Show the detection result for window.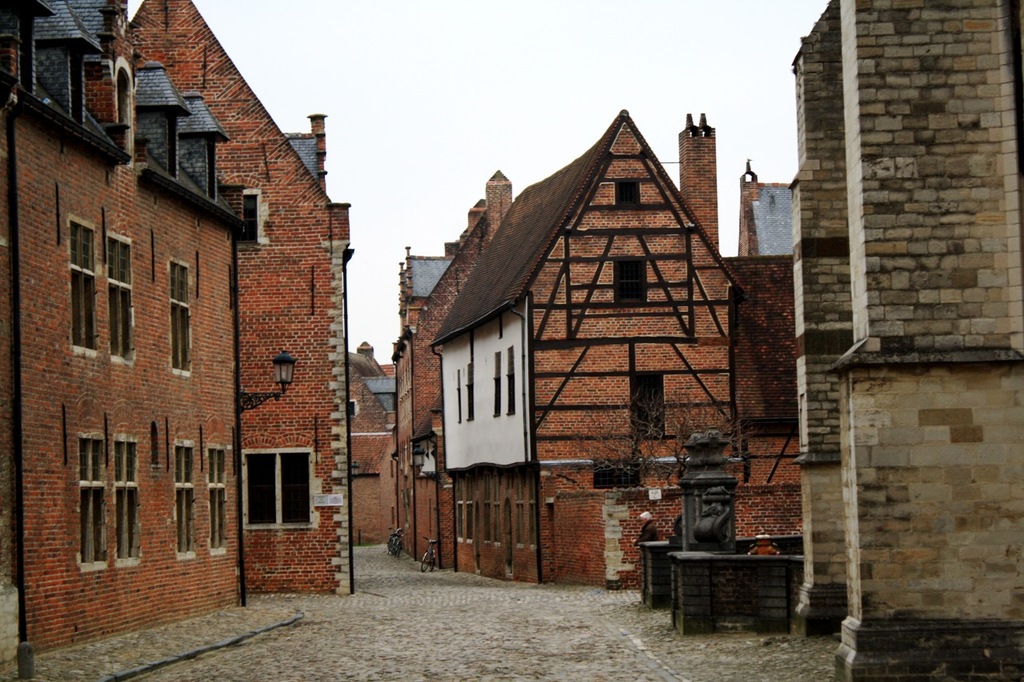
select_region(241, 453, 310, 524).
